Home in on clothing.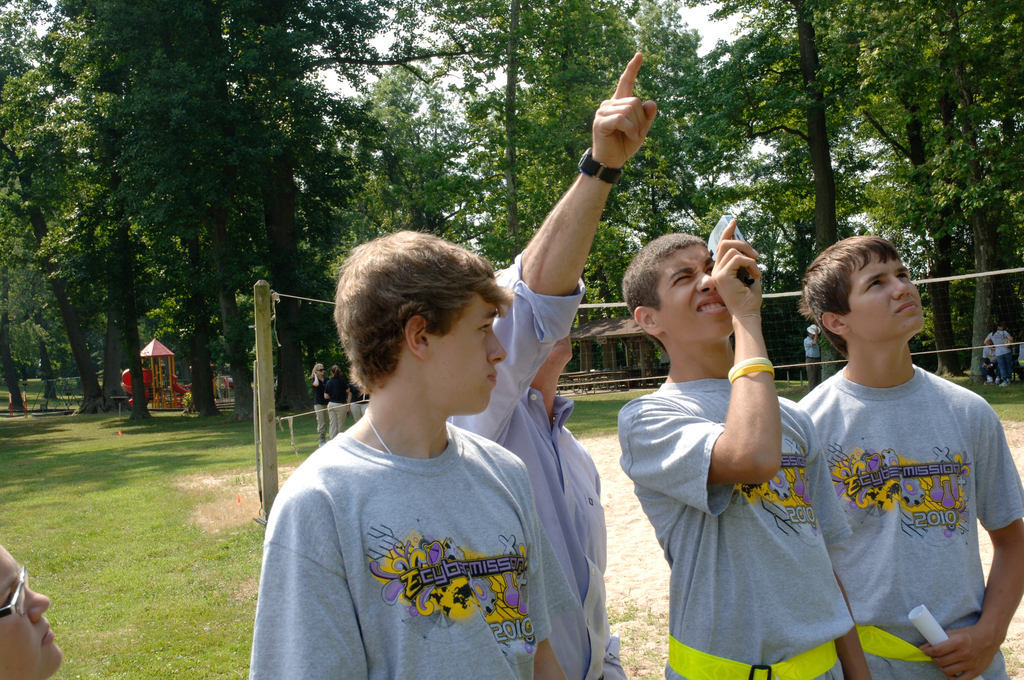
Homed in at select_region(447, 252, 630, 679).
